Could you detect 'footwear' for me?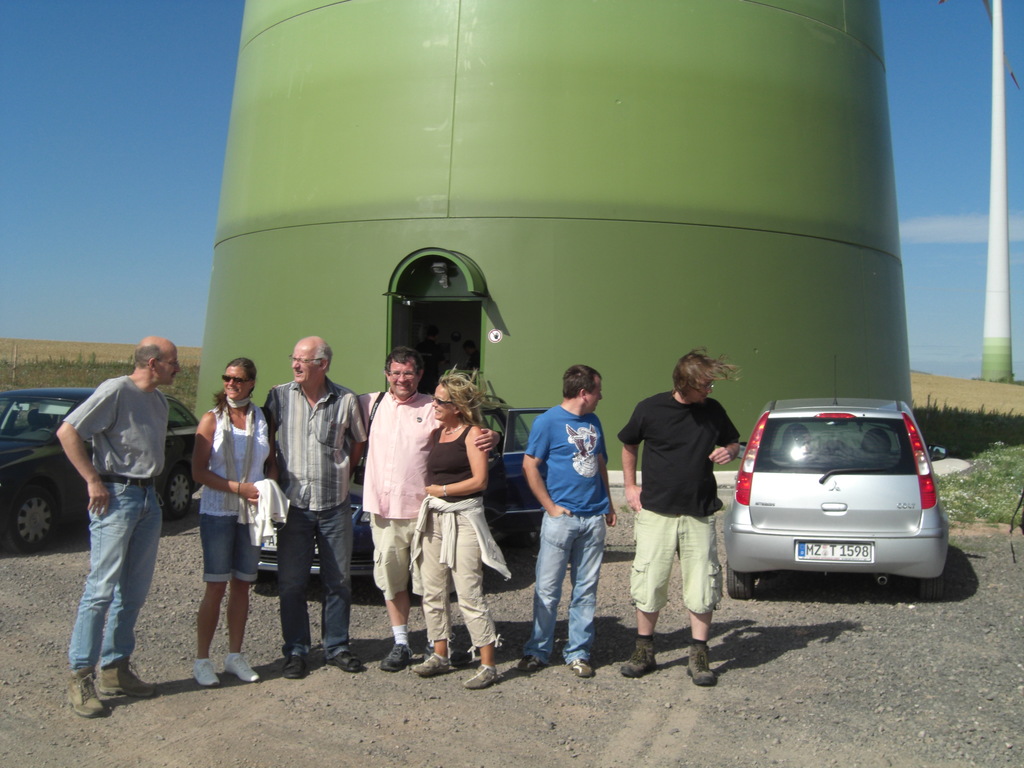
Detection result: bbox=(193, 654, 221, 691).
